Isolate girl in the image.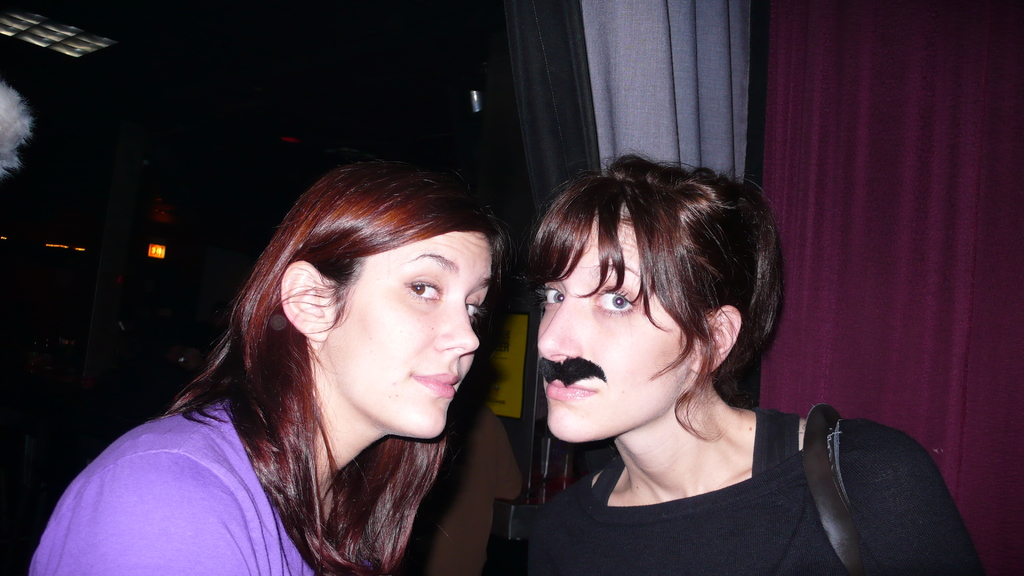
Isolated region: Rect(514, 146, 991, 575).
